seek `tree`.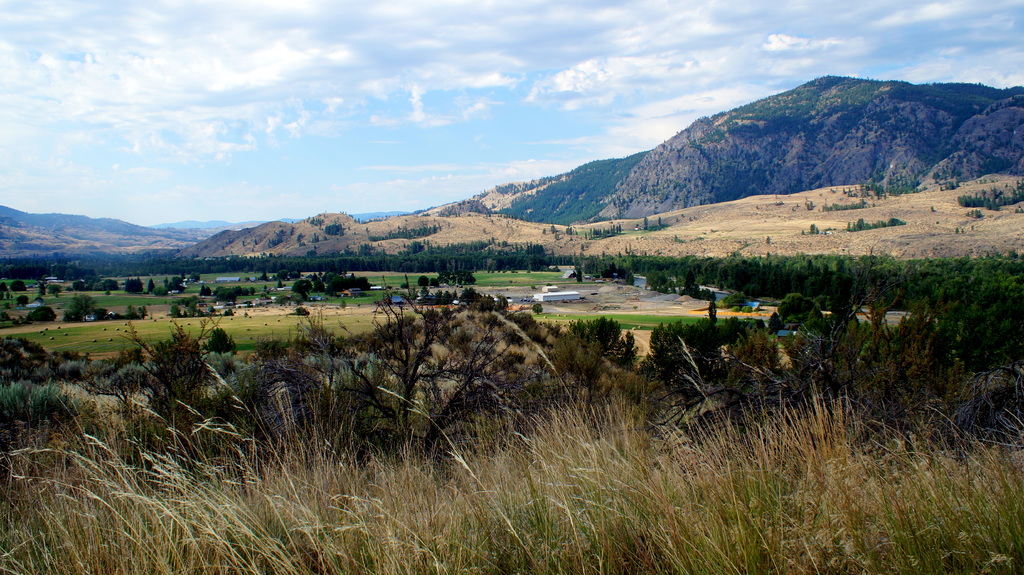
{"x1": 708, "y1": 297, "x2": 717, "y2": 321}.
